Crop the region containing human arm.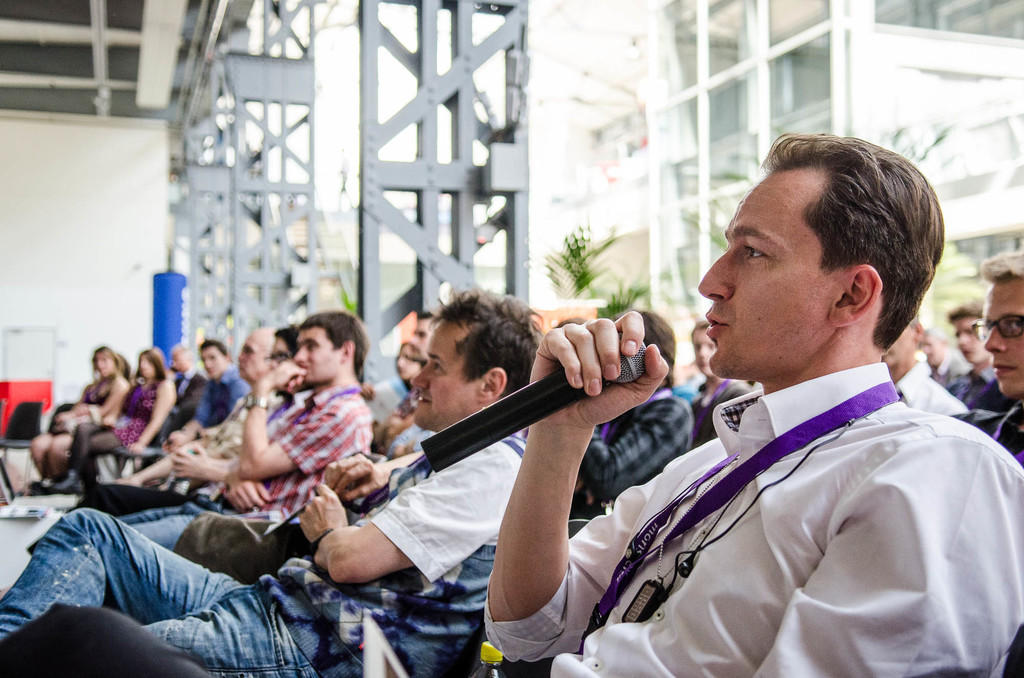
Crop region: bbox=[111, 417, 215, 487].
